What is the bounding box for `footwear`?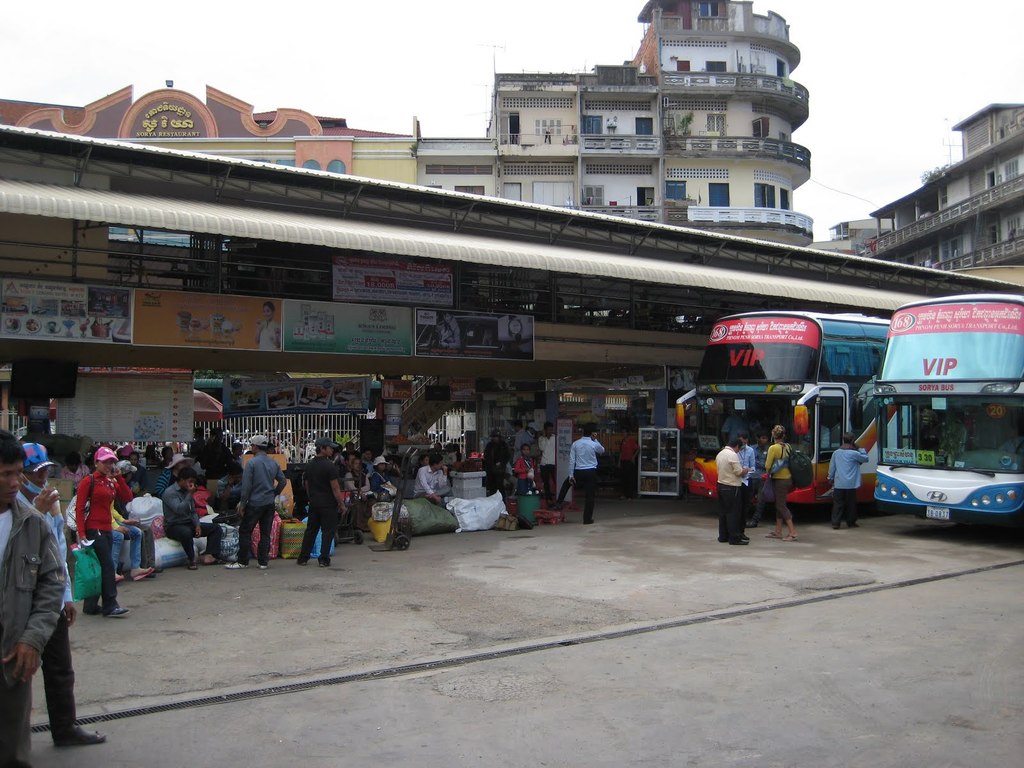
(225,560,248,569).
